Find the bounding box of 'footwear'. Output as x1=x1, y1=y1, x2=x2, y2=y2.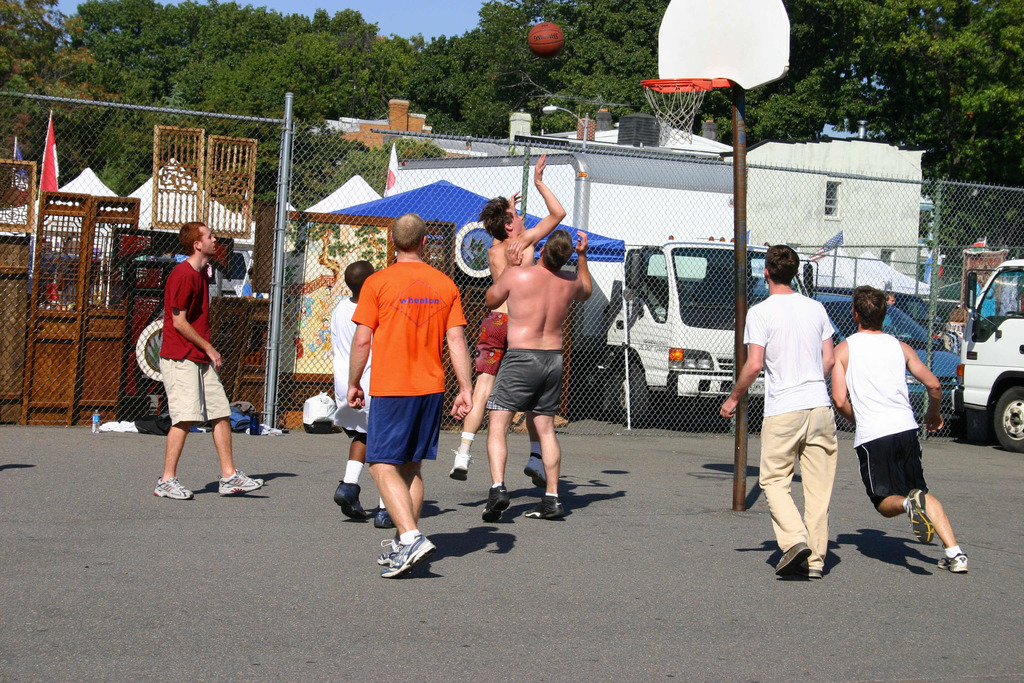
x1=774, y1=543, x2=814, y2=575.
